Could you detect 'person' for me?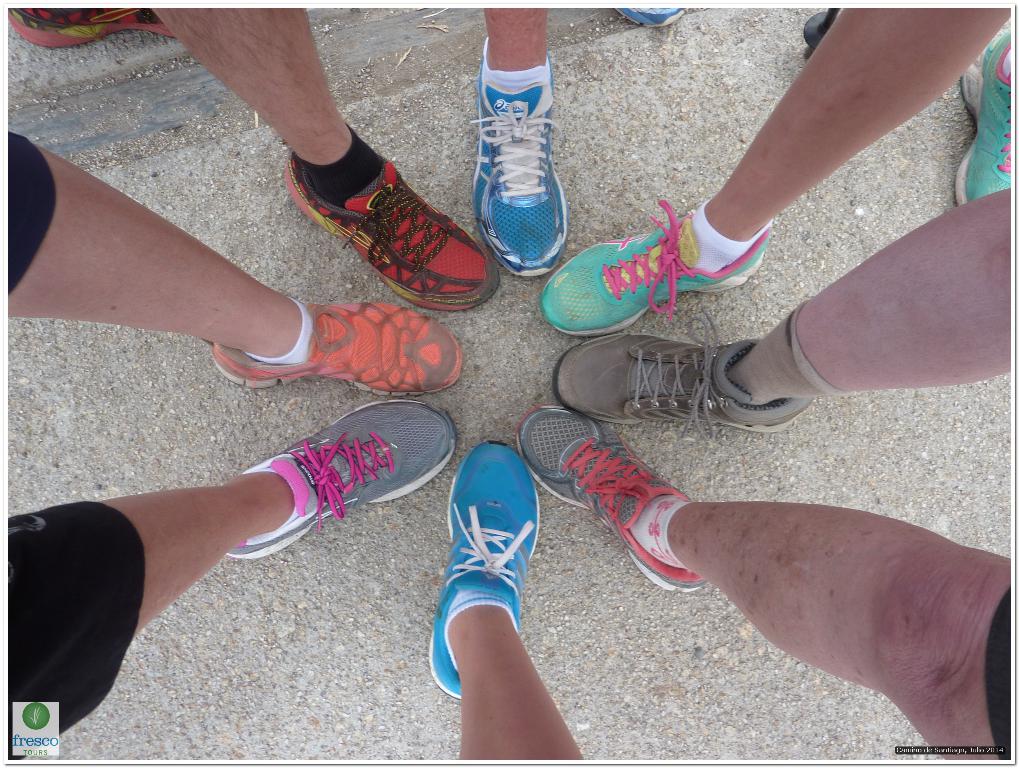
Detection result: (x1=8, y1=130, x2=462, y2=396).
